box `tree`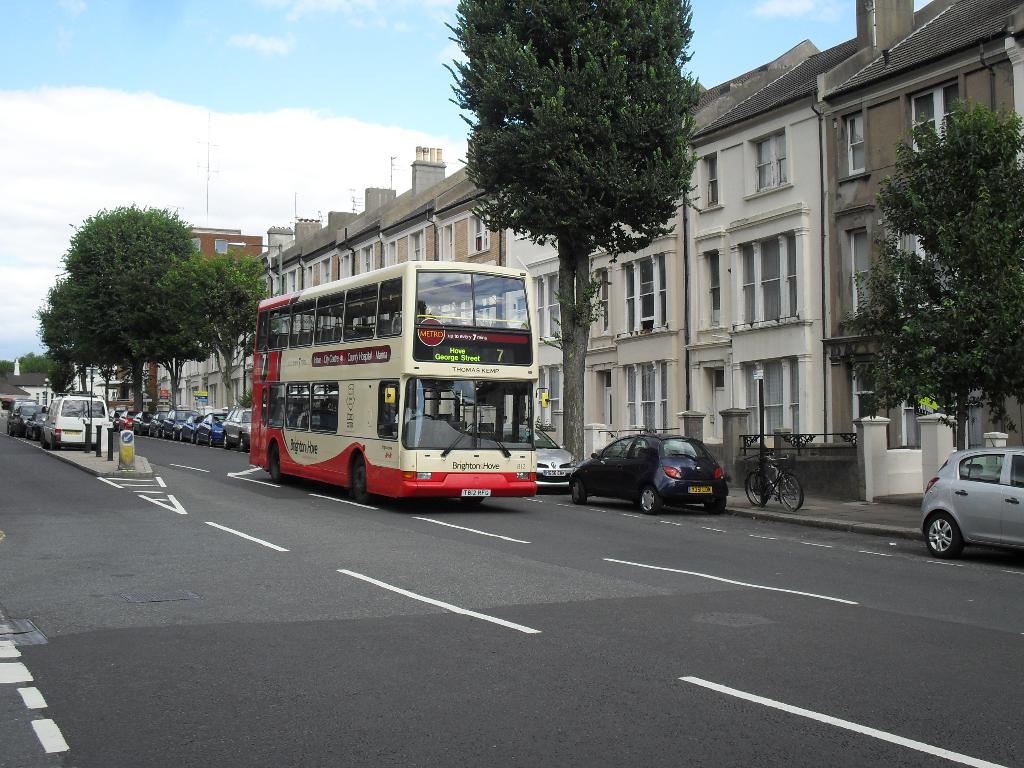
848:84:1014:457
